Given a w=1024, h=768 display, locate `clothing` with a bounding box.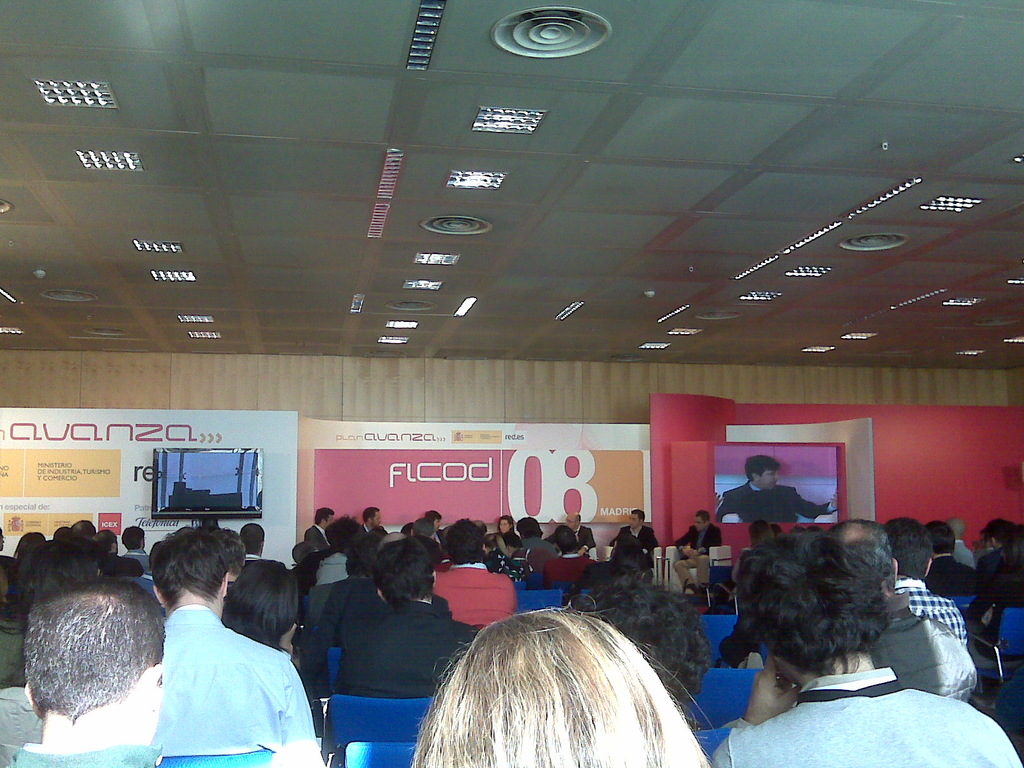
Located: pyautogui.locateOnScreen(954, 540, 977, 566).
